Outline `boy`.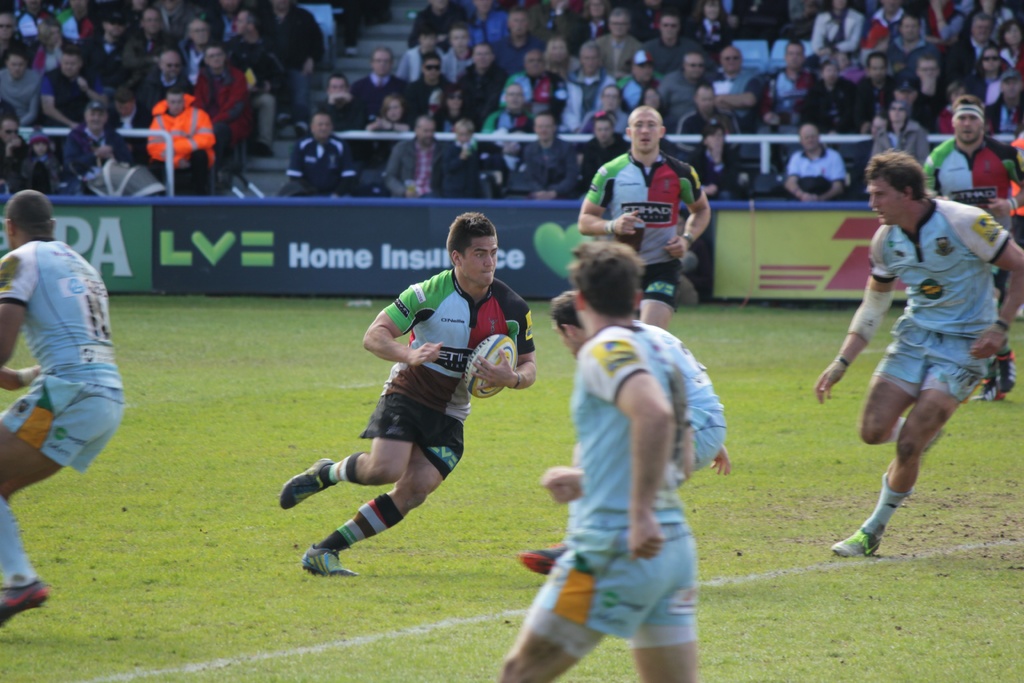
Outline: <bbox>920, 92, 1023, 403</bbox>.
